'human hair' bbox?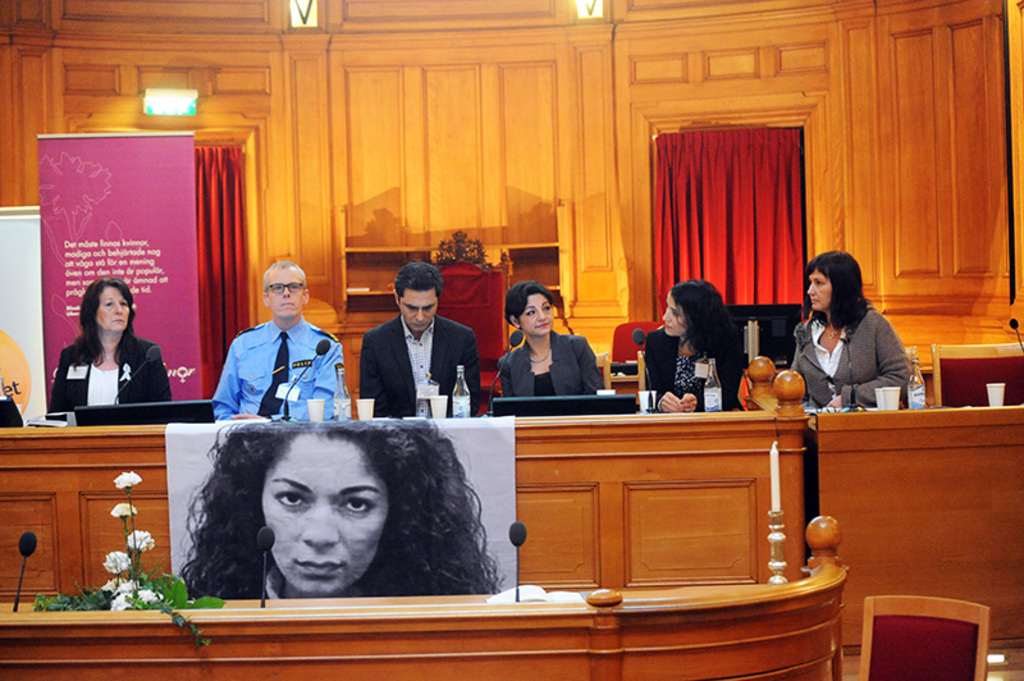
select_region(116, 412, 520, 630)
